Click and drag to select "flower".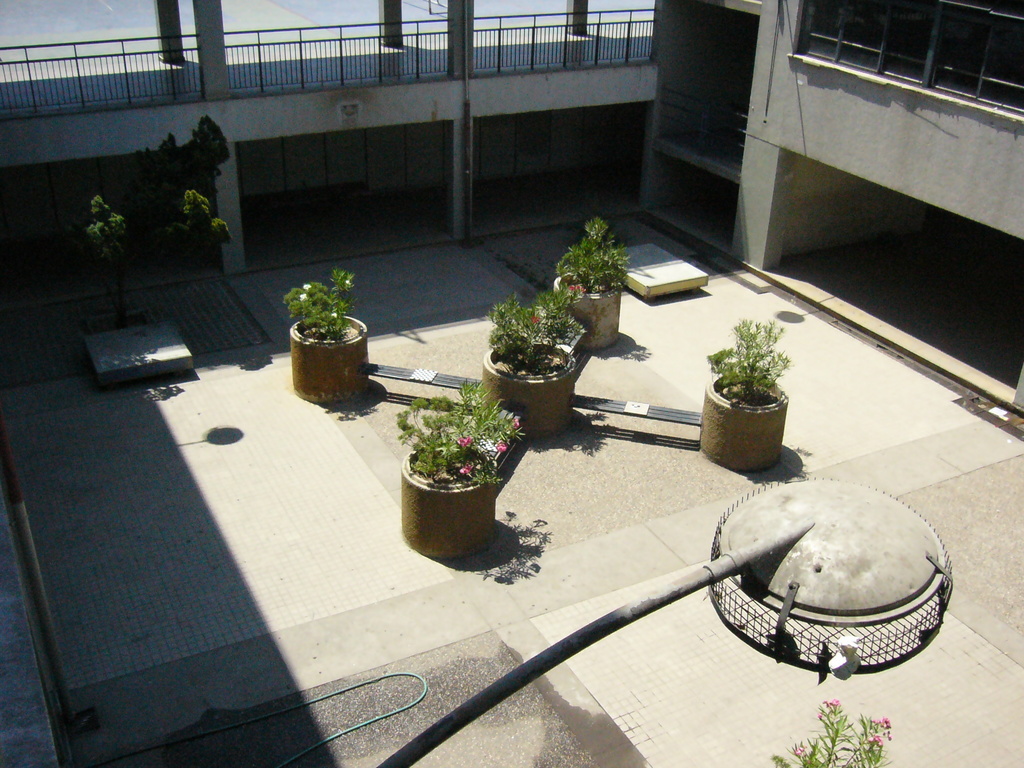
Selection: <region>331, 311, 339, 316</region>.
